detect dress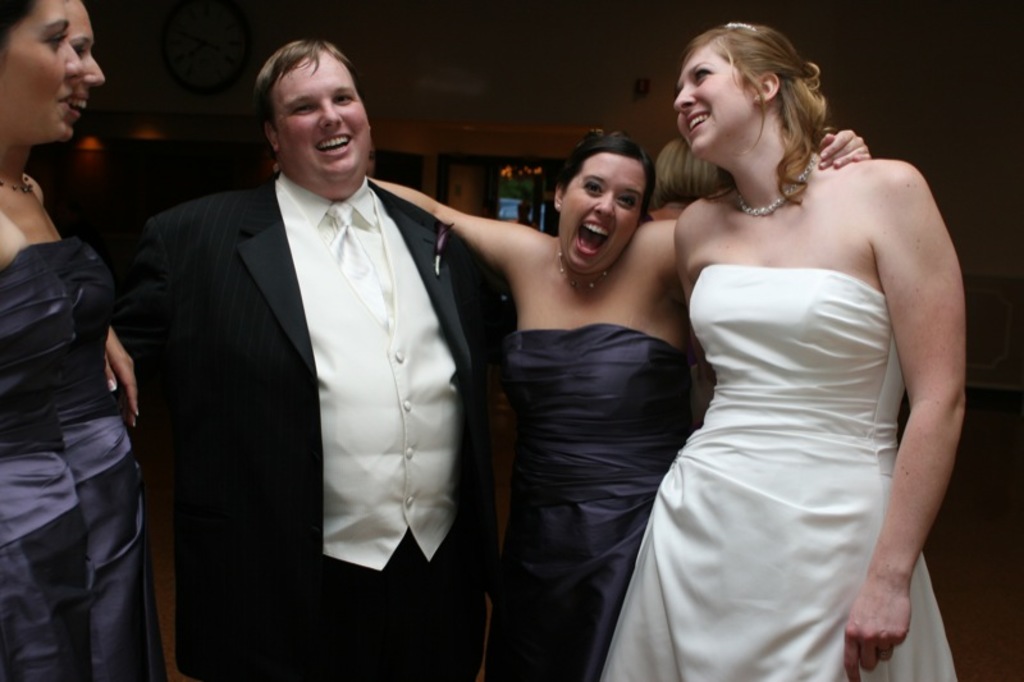
<bbox>485, 320, 695, 681</bbox>
